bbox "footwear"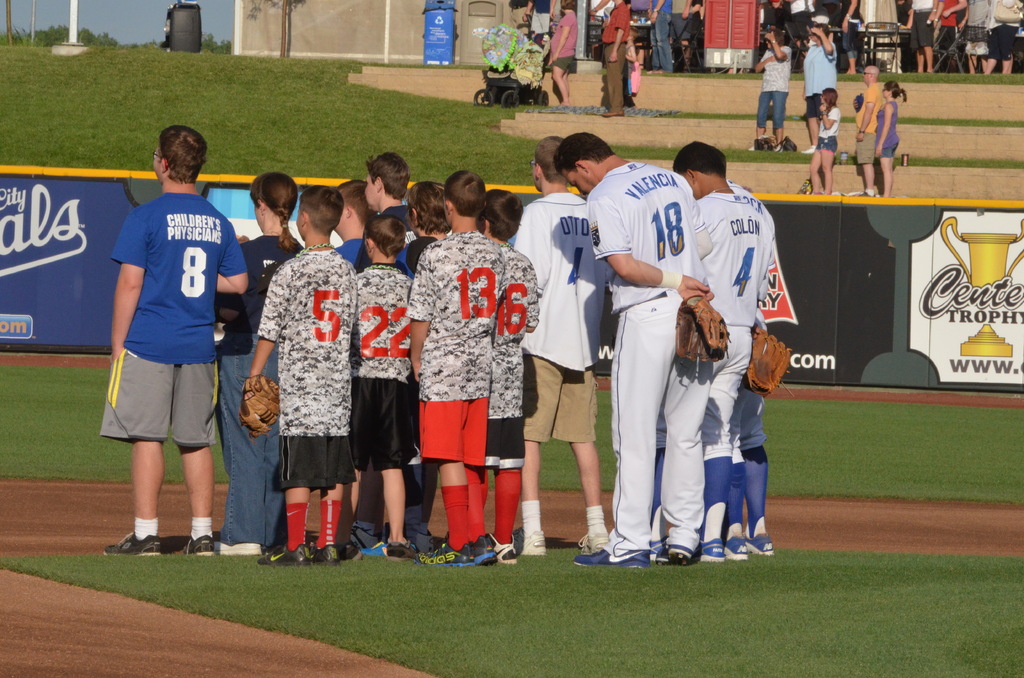
[left=255, top=542, right=312, bottom=567]
